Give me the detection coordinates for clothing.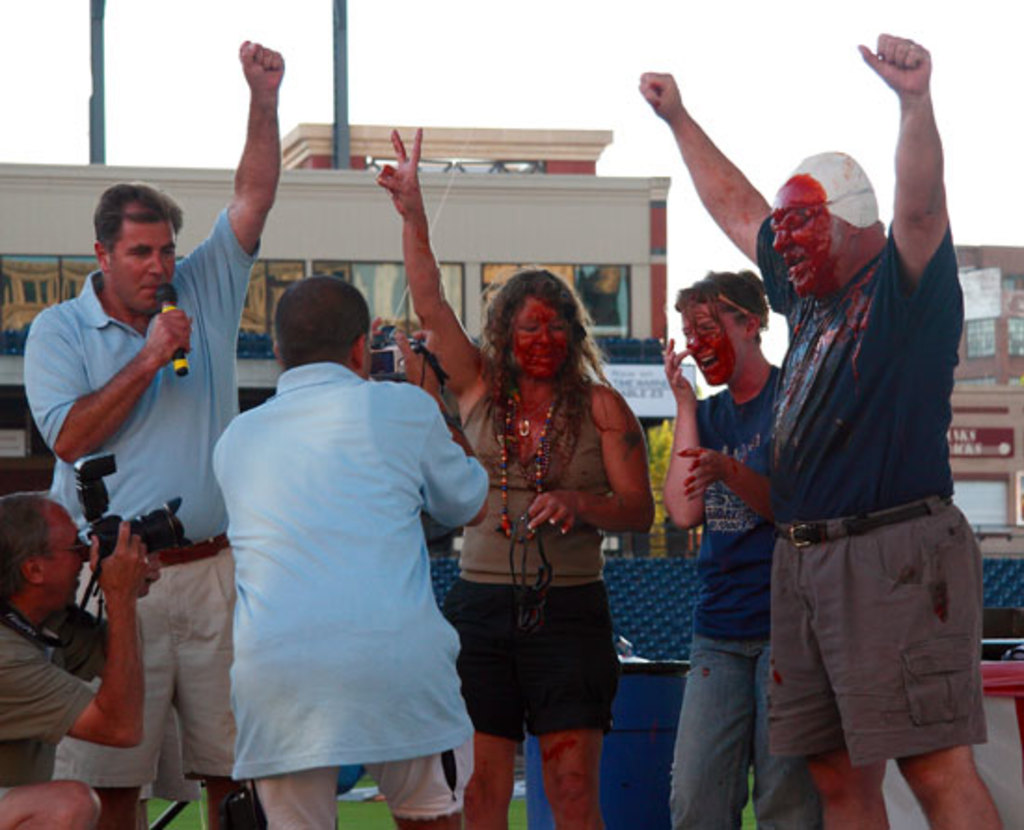
452, 355, 624, 743.
